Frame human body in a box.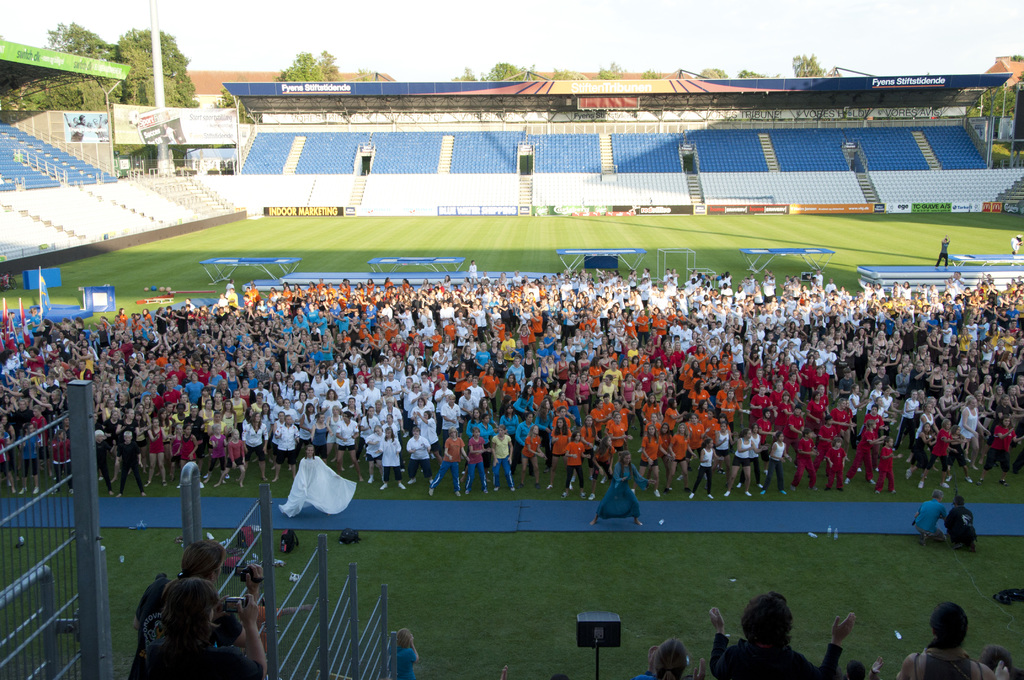
Rect(532, 277, 540, 282).
